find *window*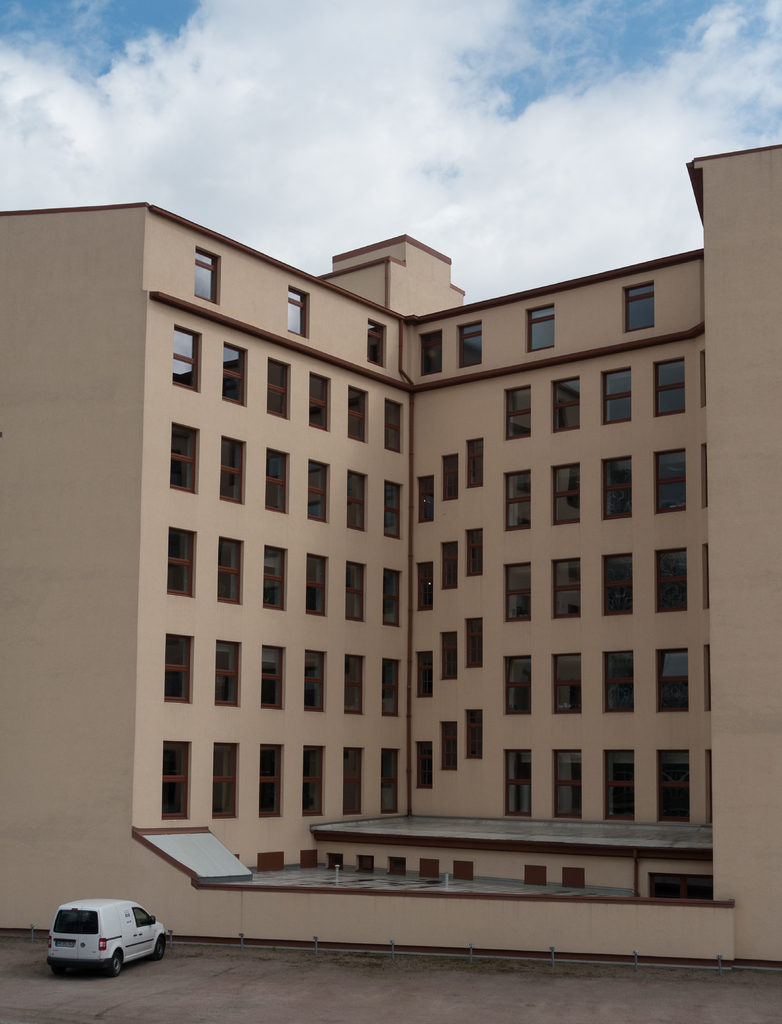
rect(343, 561, 364, 622)
